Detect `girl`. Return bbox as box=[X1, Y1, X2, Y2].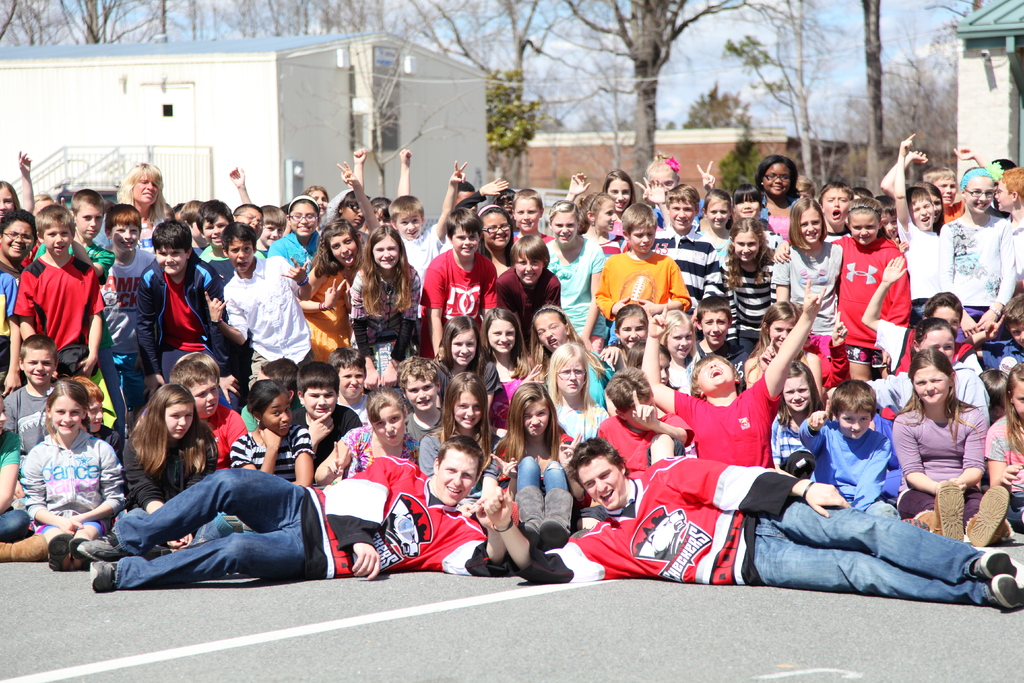
box=[559, 163, 648, 229].
